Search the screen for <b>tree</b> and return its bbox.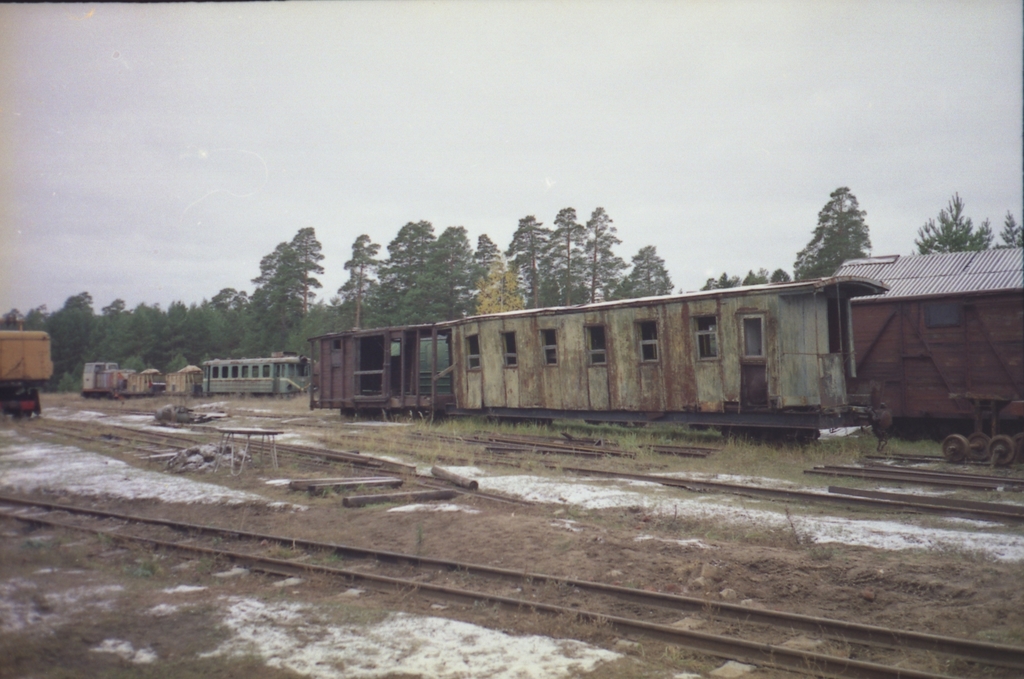
Found: BBox(346, 230, 417, 334).
